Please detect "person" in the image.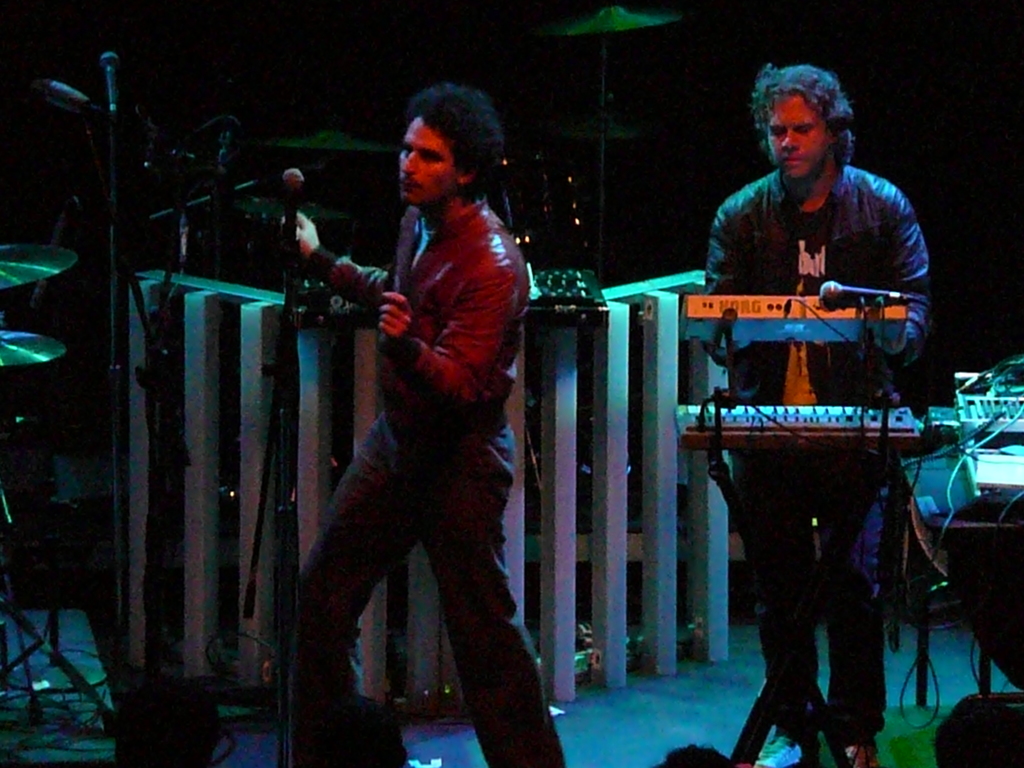
(698,75,932,735).
